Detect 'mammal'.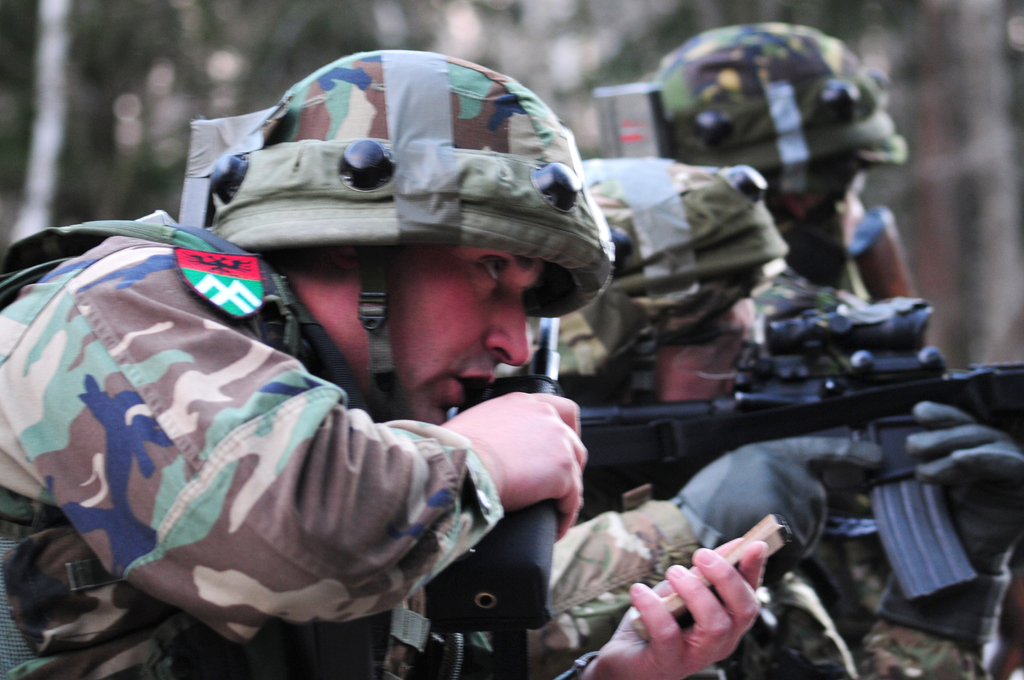
Detected at locate(516, 160, 1023, 679).
